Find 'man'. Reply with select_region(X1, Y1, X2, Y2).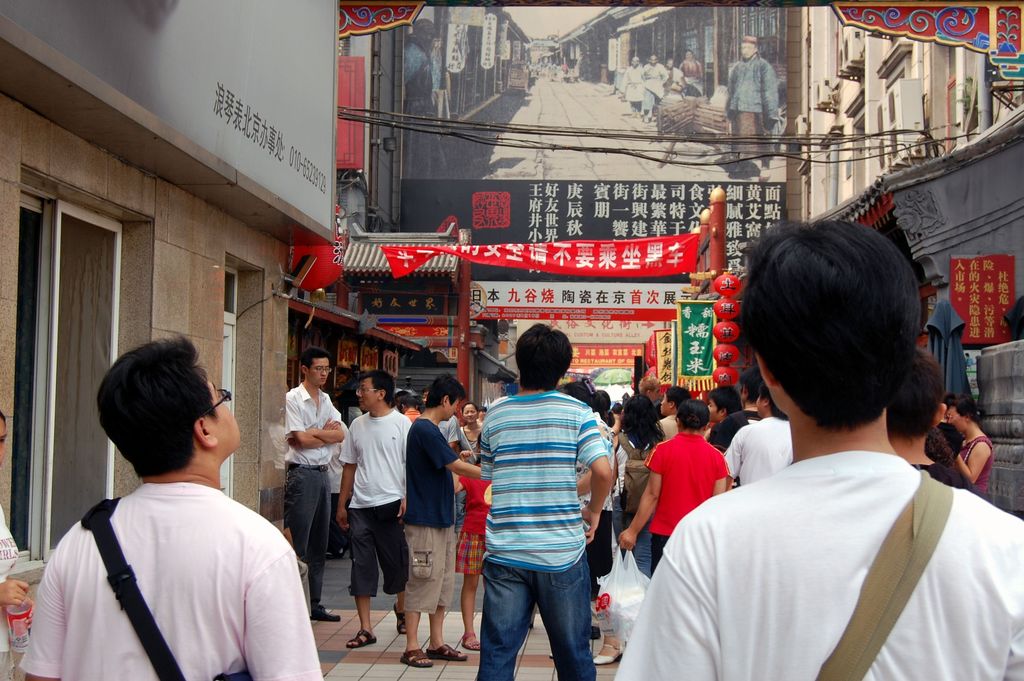
select_region(336, 370, 412, 646).
